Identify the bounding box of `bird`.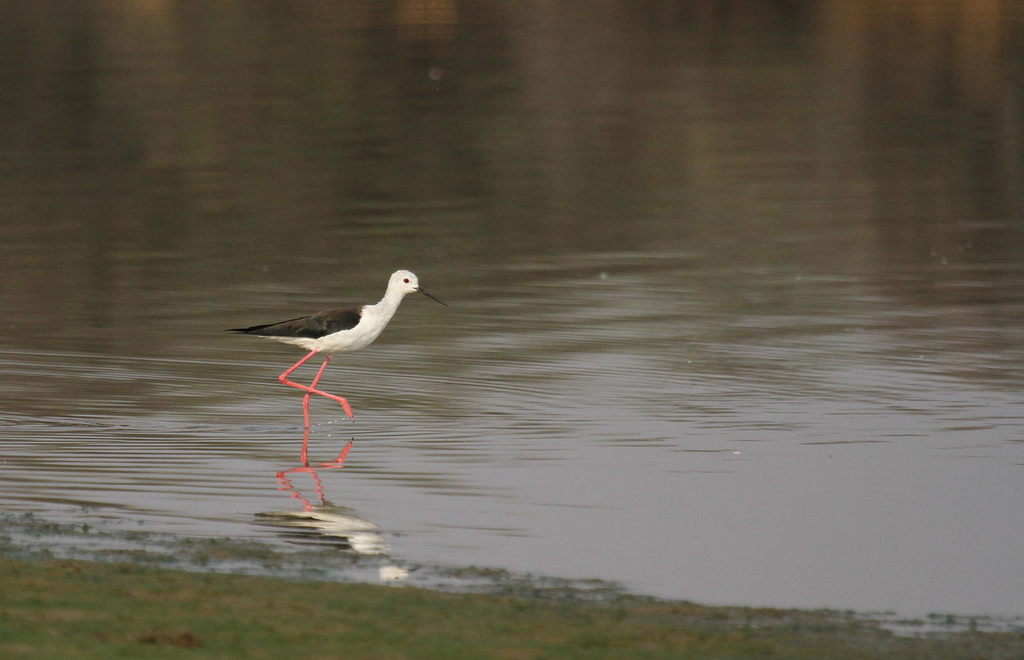
x1=212, y1=261, x2=446, y2=403.
